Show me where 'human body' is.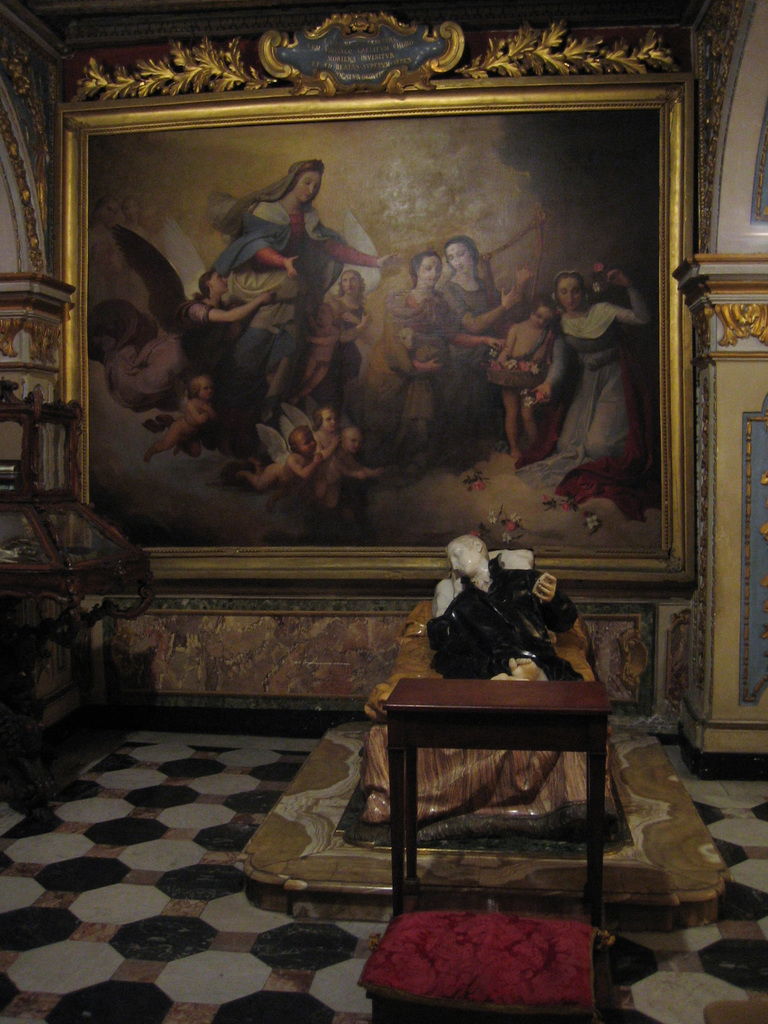
'human body' is at 310:433:333:468.
